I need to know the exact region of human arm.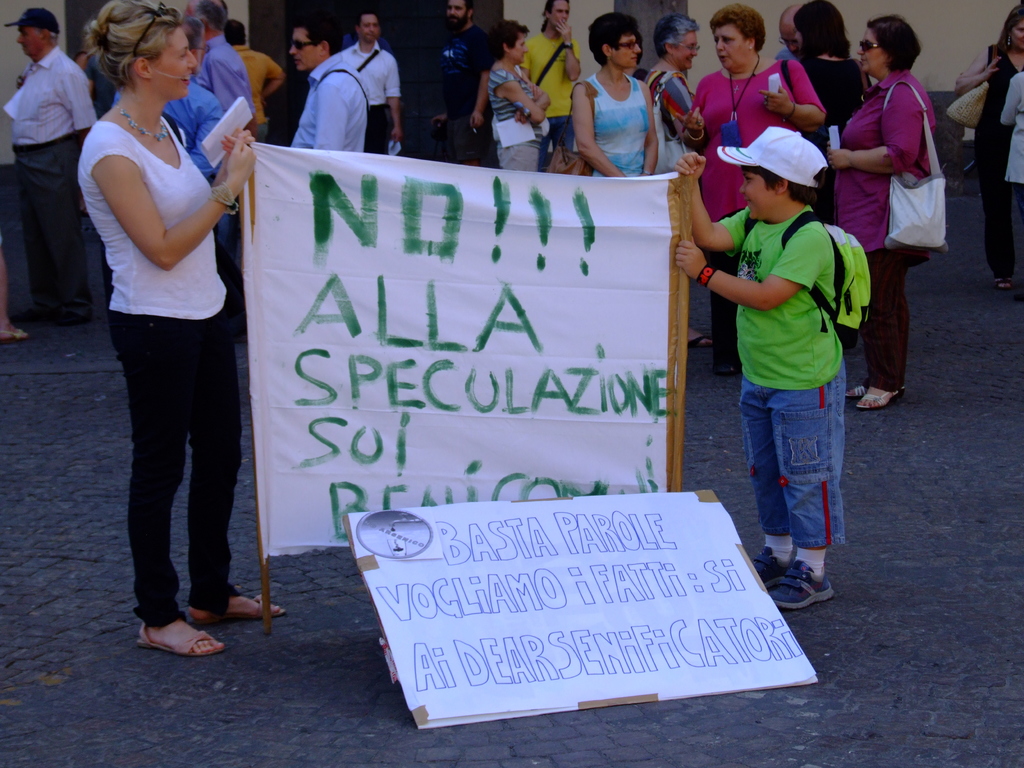
Region: crop(518, 50, 530, 77).
